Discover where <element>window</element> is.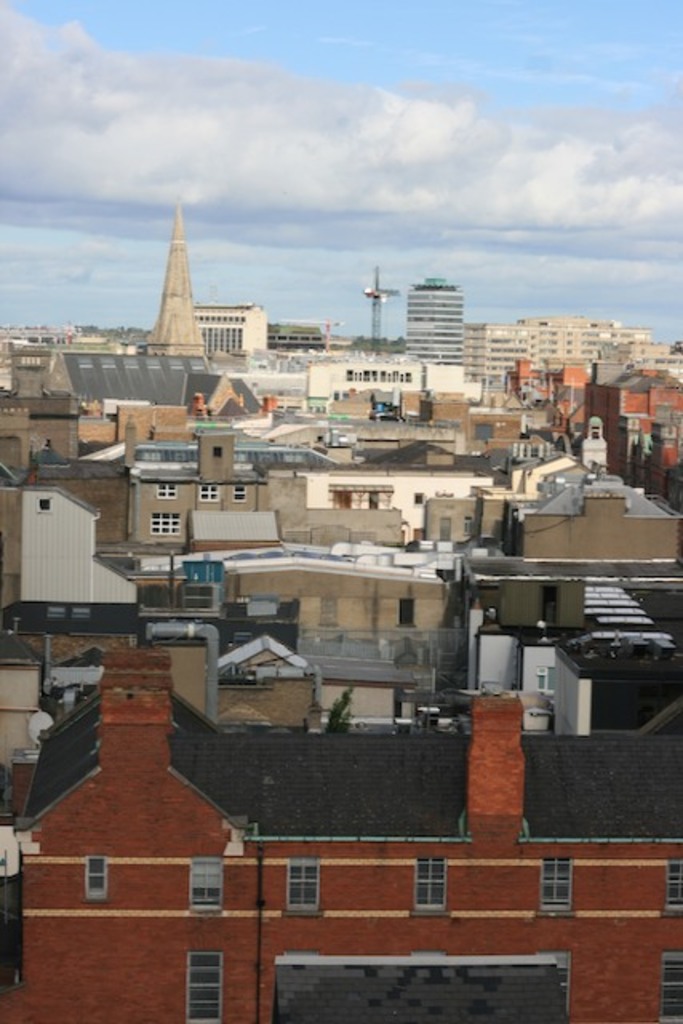
Discovered at <bbox>421, 861, 441, 904</bbox>.
